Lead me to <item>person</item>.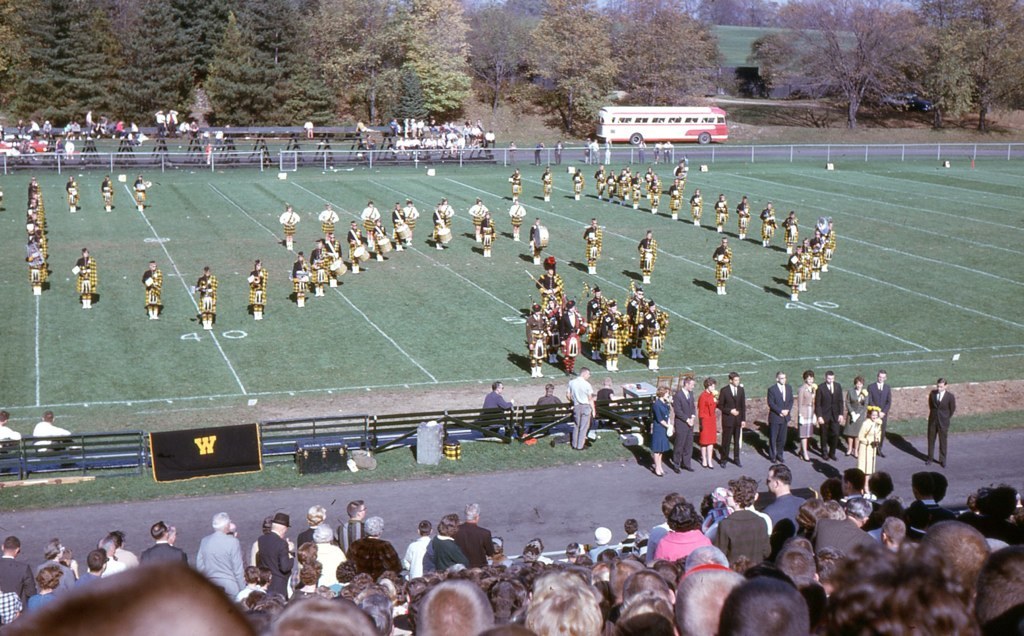
Lead to l=588, t=138, r=600, b=161.
